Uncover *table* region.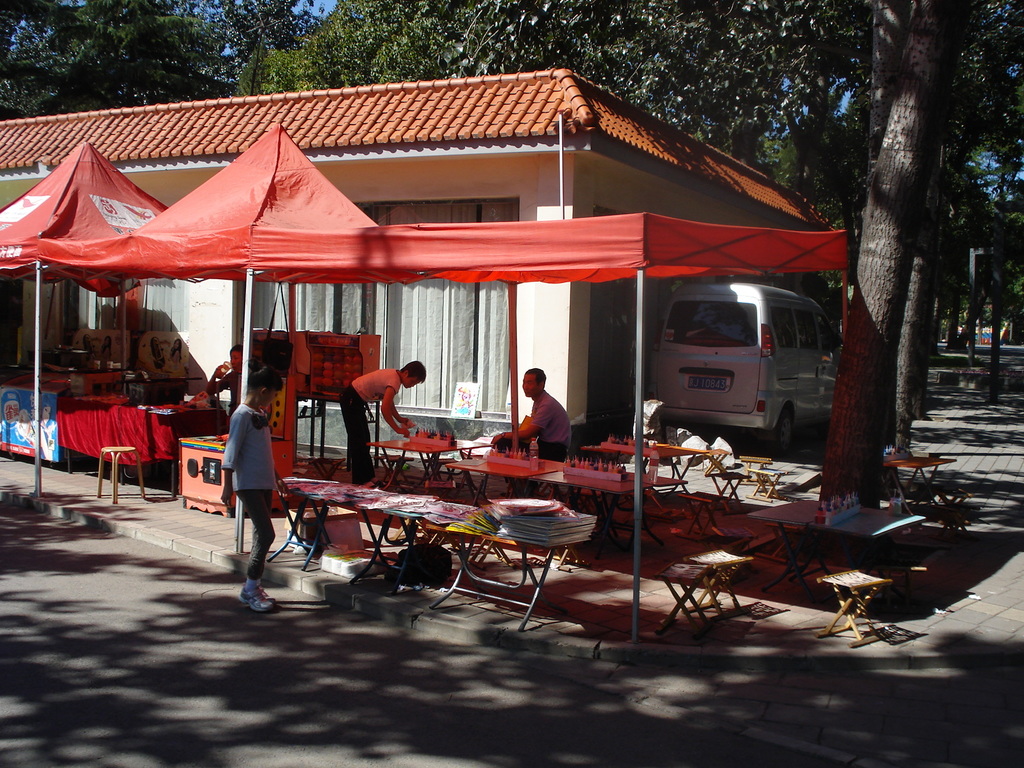
Uncovered: <box>51,378,242,505</box>.
